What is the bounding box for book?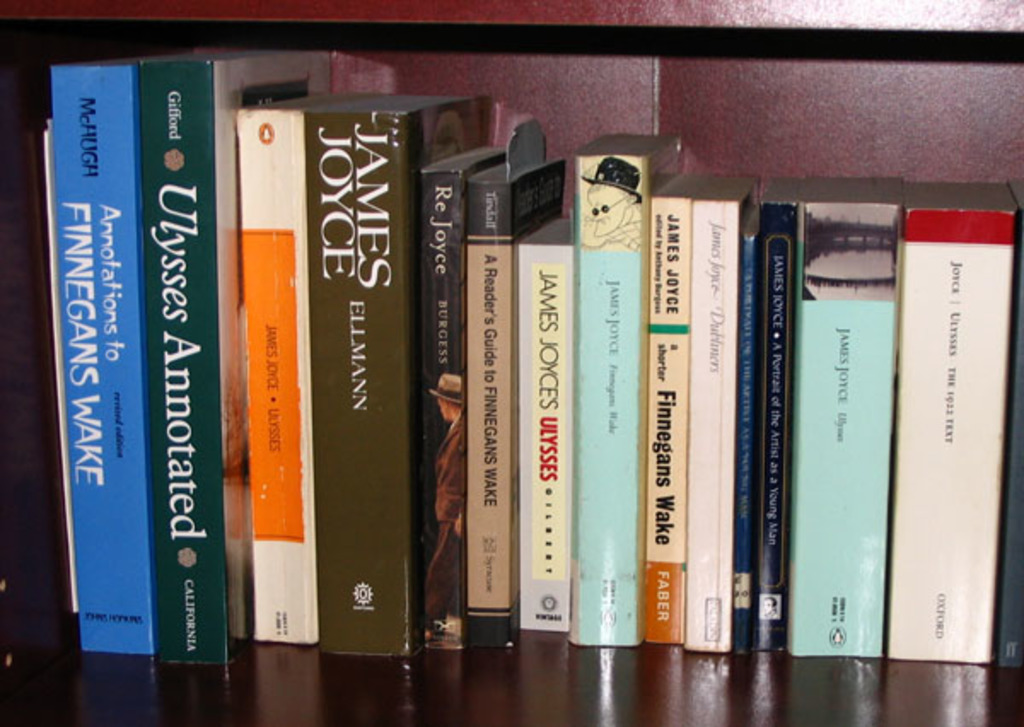
select_region(727, 205, 759, 659).
